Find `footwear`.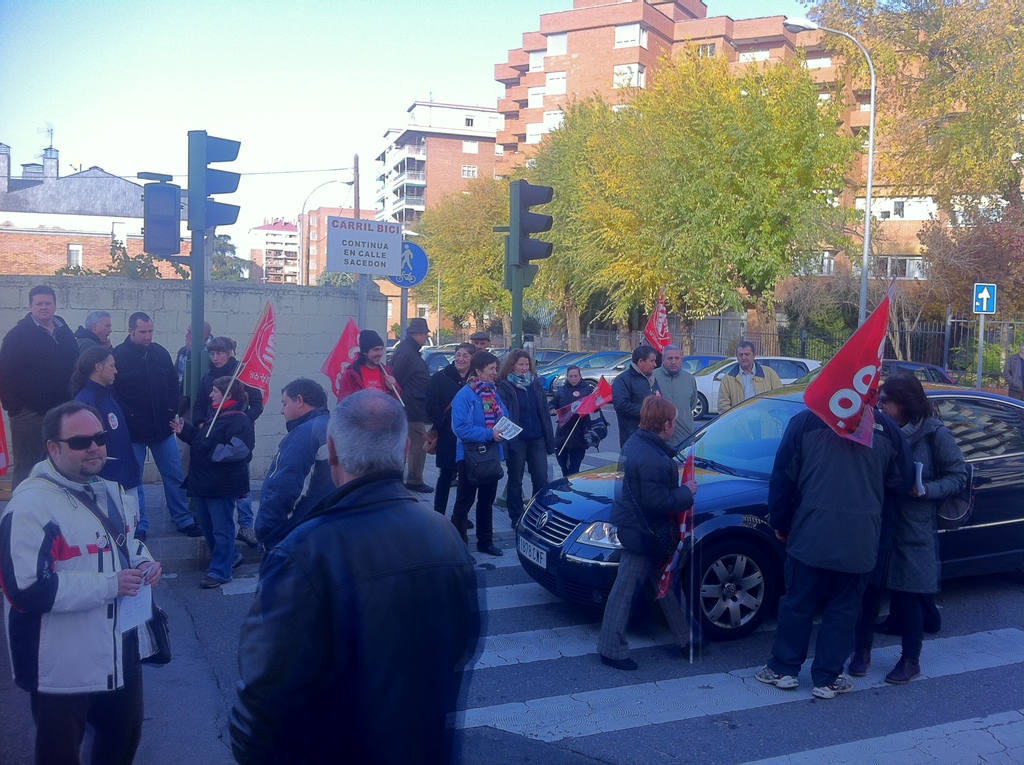
bbox=[749, 667, 799, 688].
